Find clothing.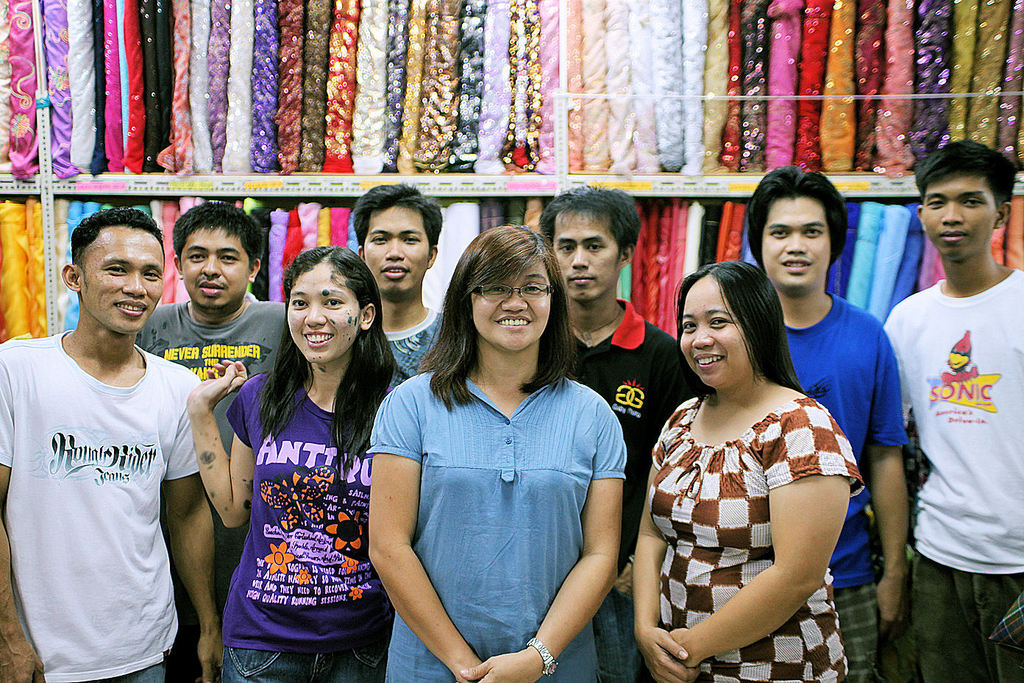
bbox=(369, 306, 450, 403).
